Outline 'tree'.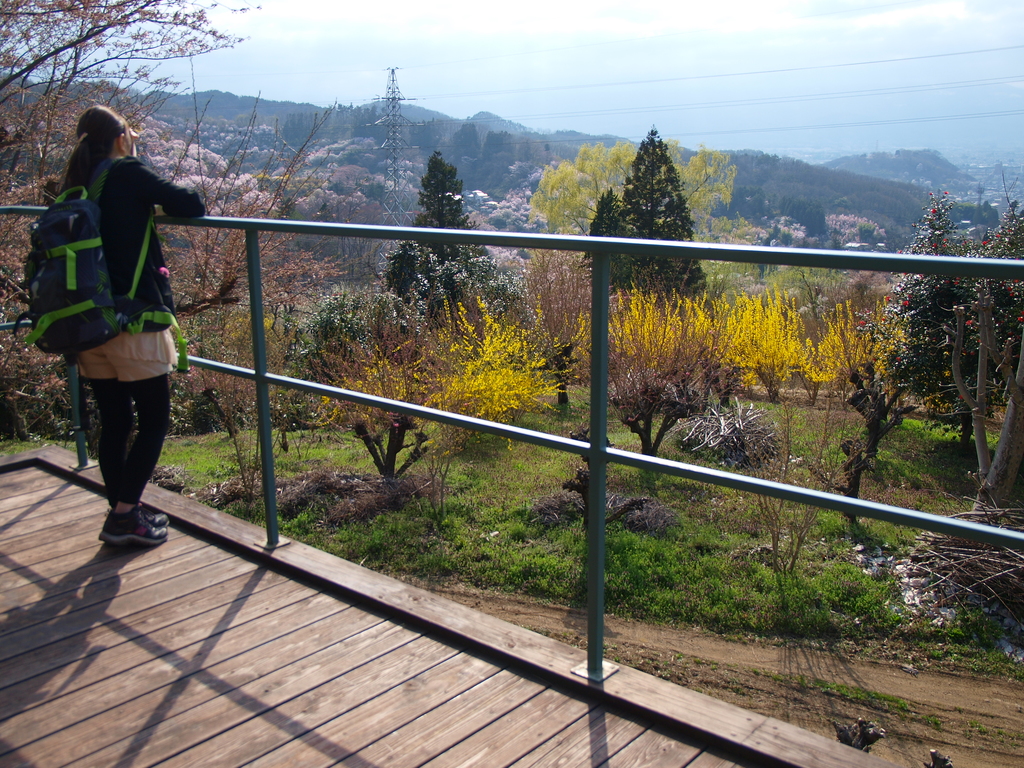
Outline: [left=306, top=276, right=575, bottom=479].
